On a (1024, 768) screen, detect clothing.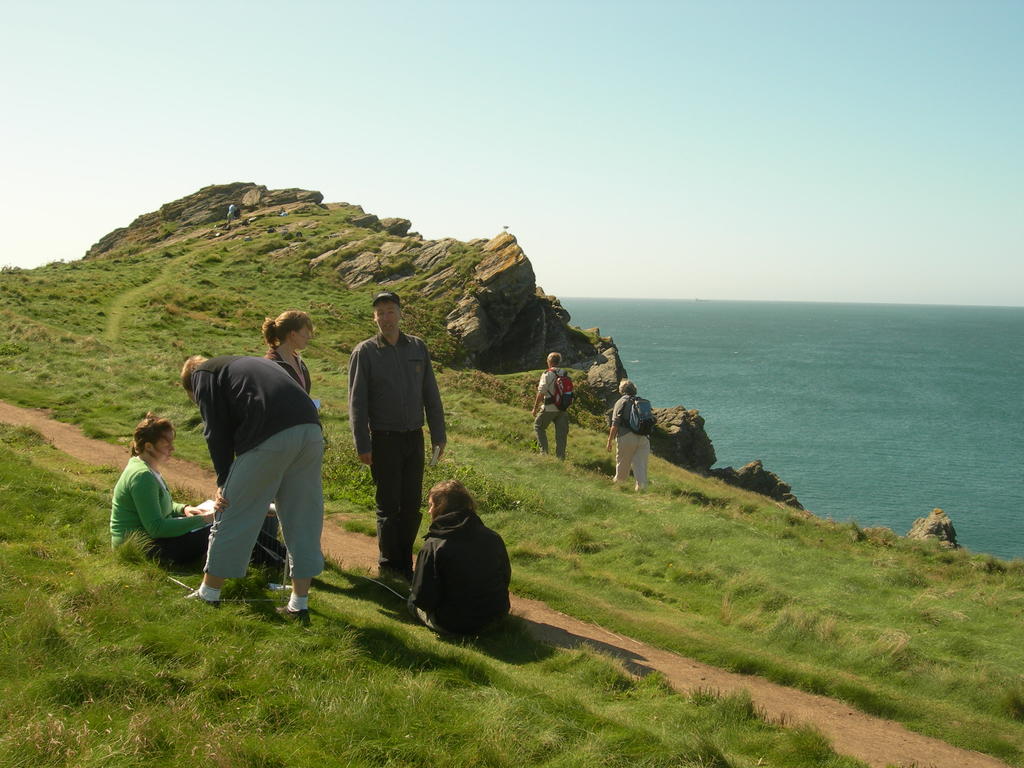
[348,326,452,577].
